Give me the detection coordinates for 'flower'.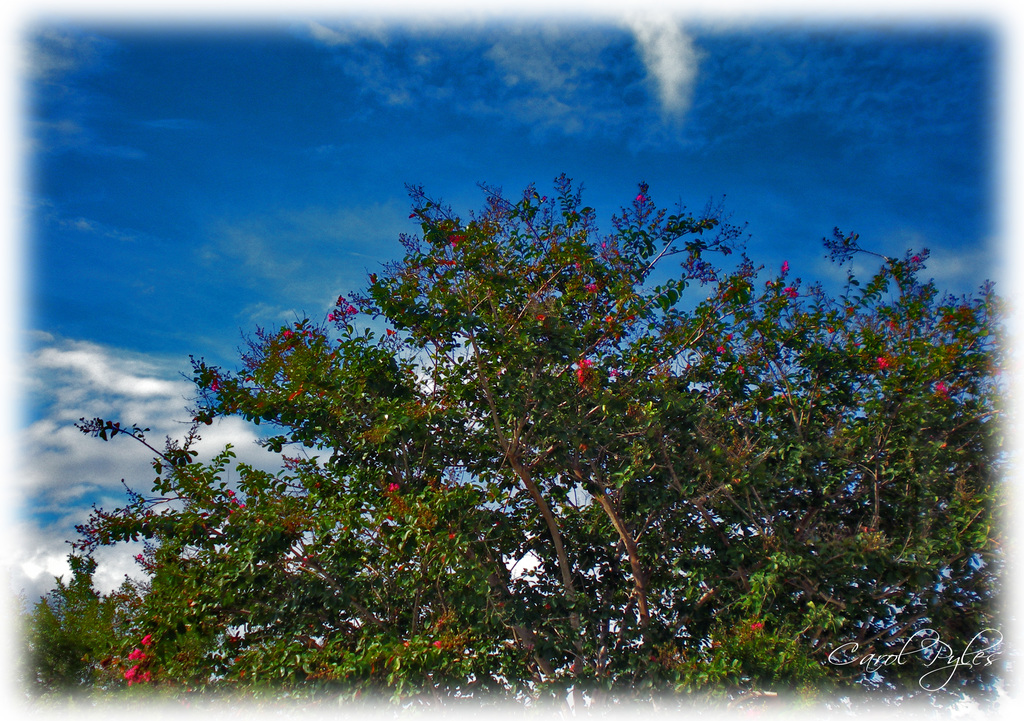
<region>209, 369, 220, 389</region>.
